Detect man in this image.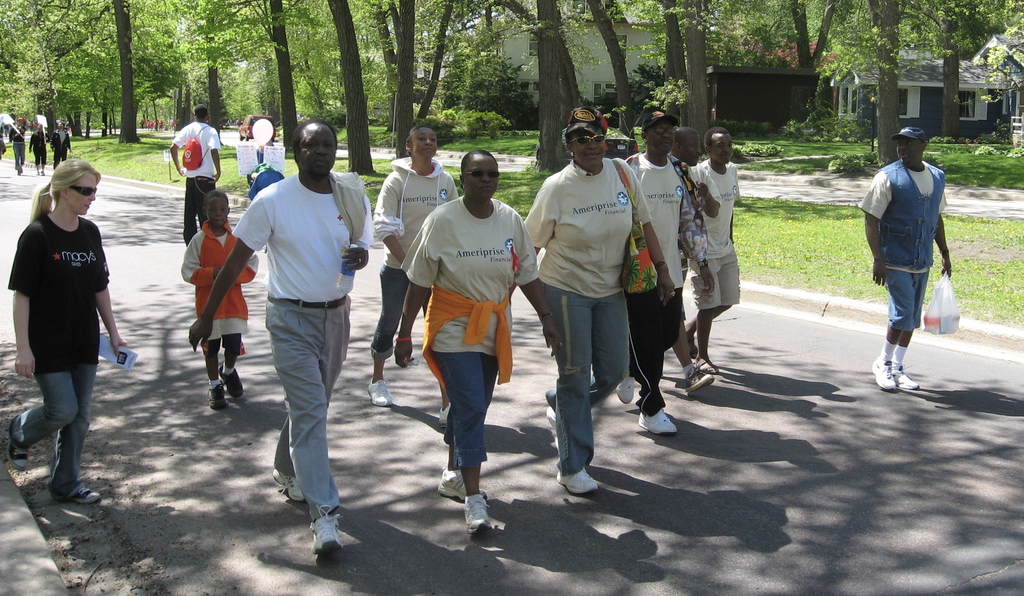
Detection: detection(670, 127, 715, 392).
